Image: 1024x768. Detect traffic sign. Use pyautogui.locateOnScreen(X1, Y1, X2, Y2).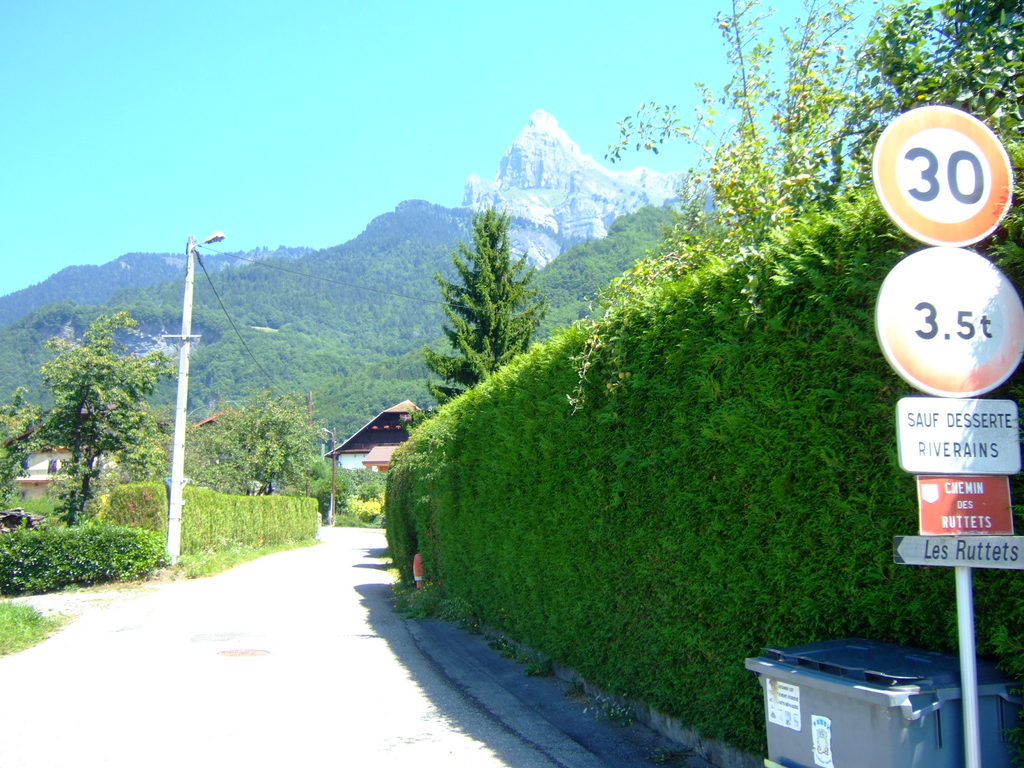
pyautogui.locateOnScreen(870, 102, 1021, 252).
